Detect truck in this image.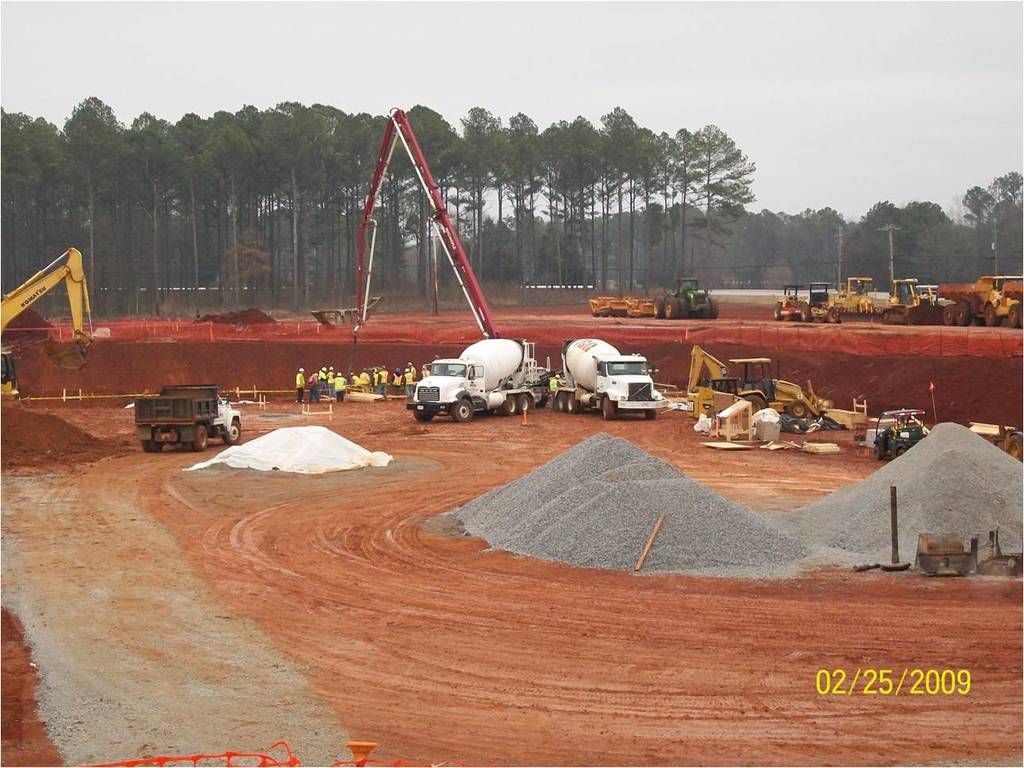
Detection: {"left": 406, "top": 335, "right": 532, "bottom": 417}.
